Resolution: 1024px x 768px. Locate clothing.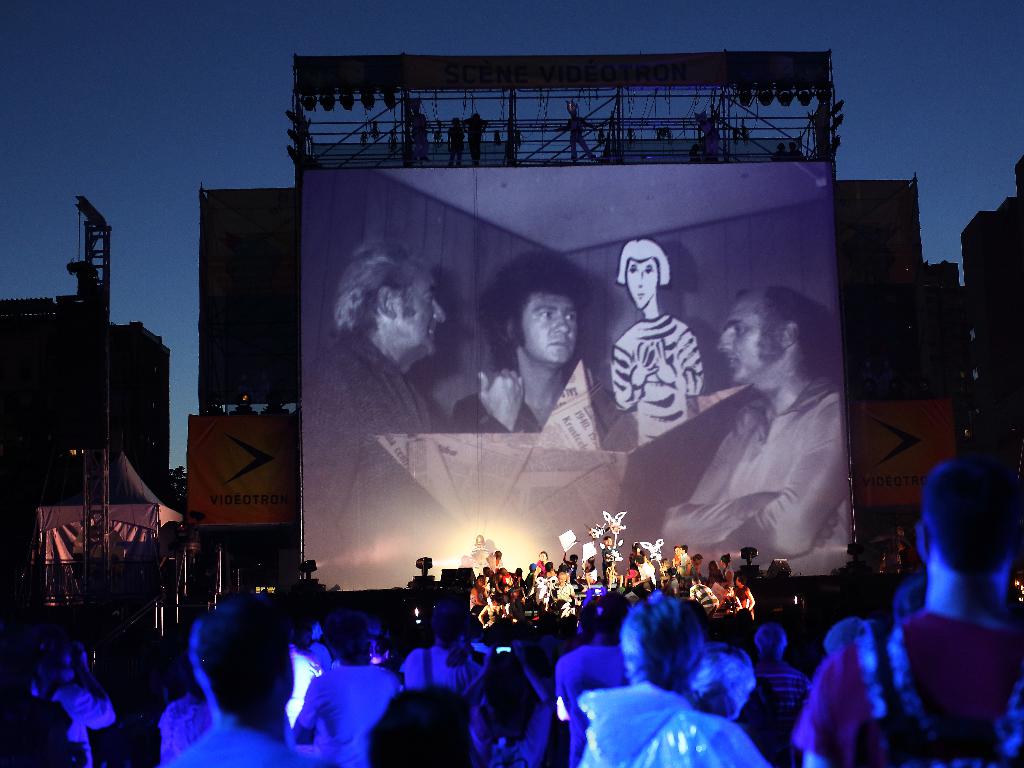
pyautogui.locateOnScreen(292, 324, 449, 591).
